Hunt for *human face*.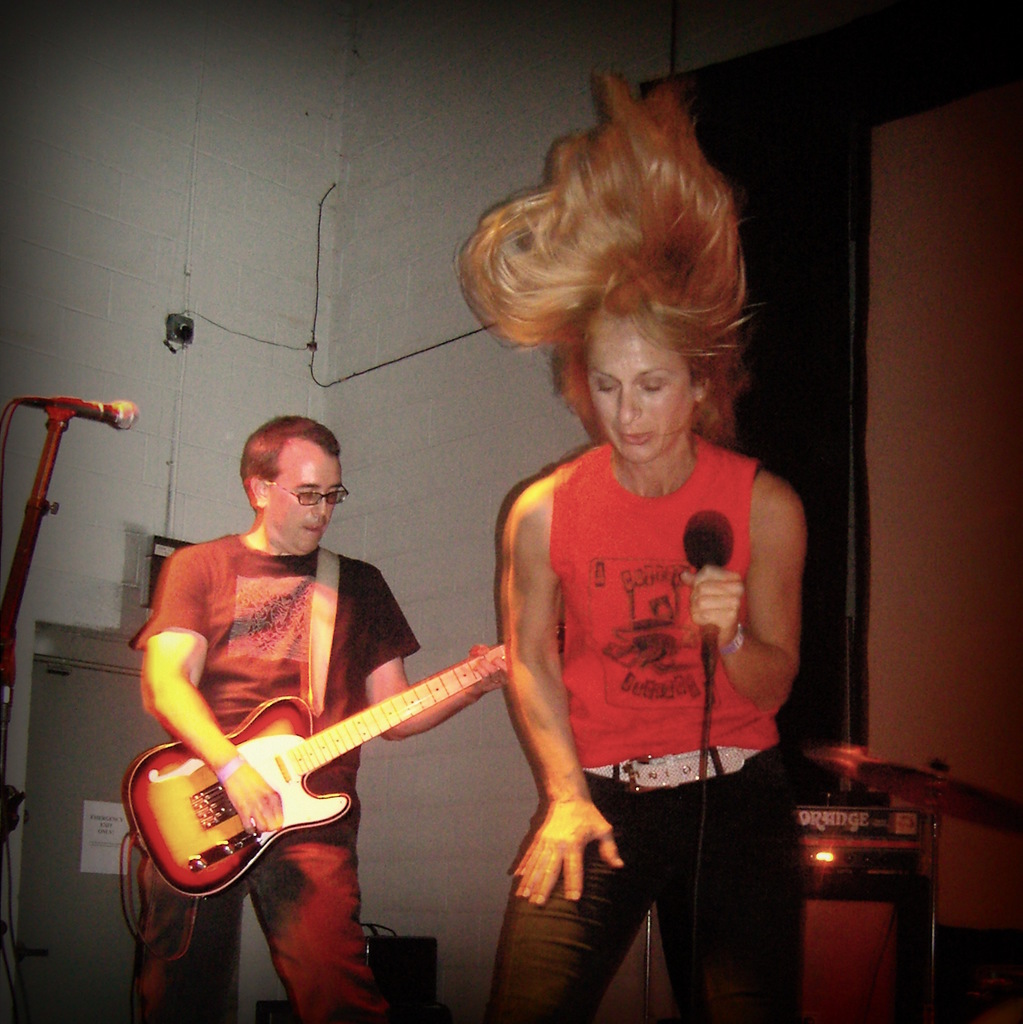
Hunted down at bbox=[266, 439, 340, 555].
